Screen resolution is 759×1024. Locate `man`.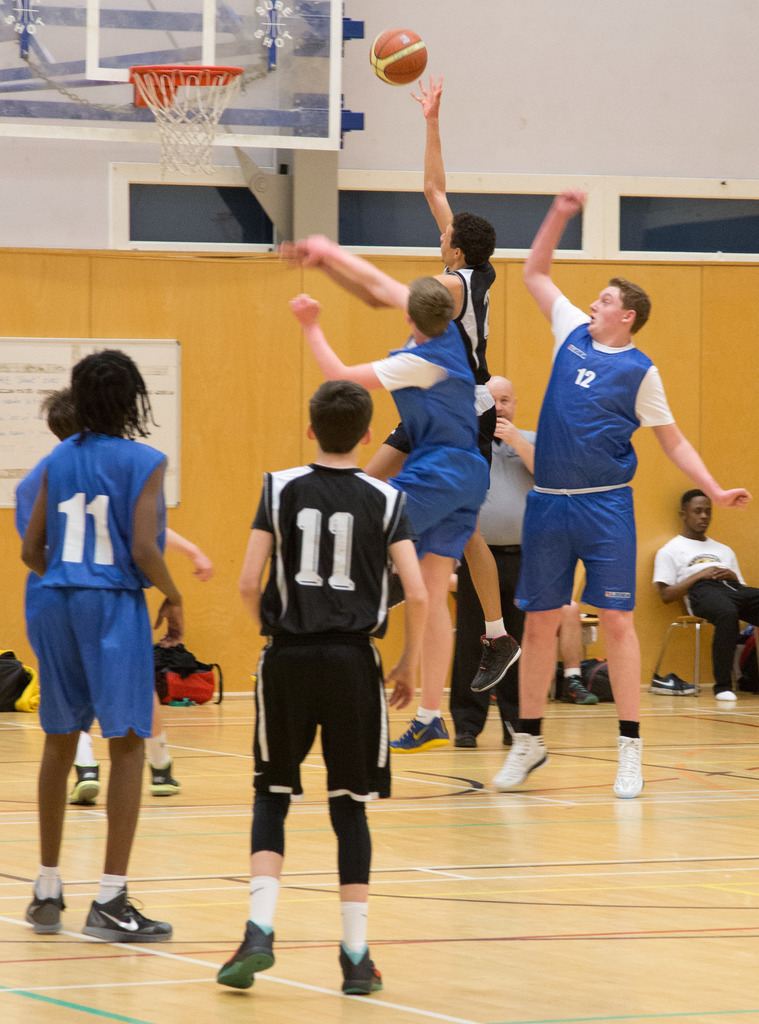
l=276, t=223, r=499, b=754.
